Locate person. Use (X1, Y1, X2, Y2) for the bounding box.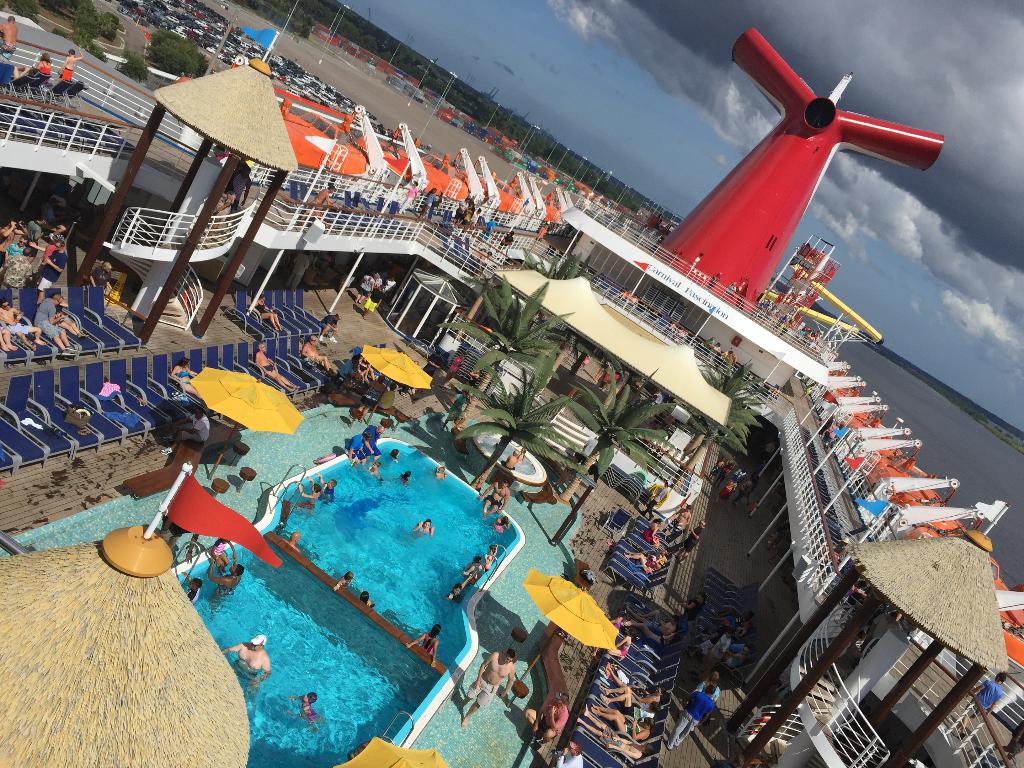
(365, 424, 384, 488).
